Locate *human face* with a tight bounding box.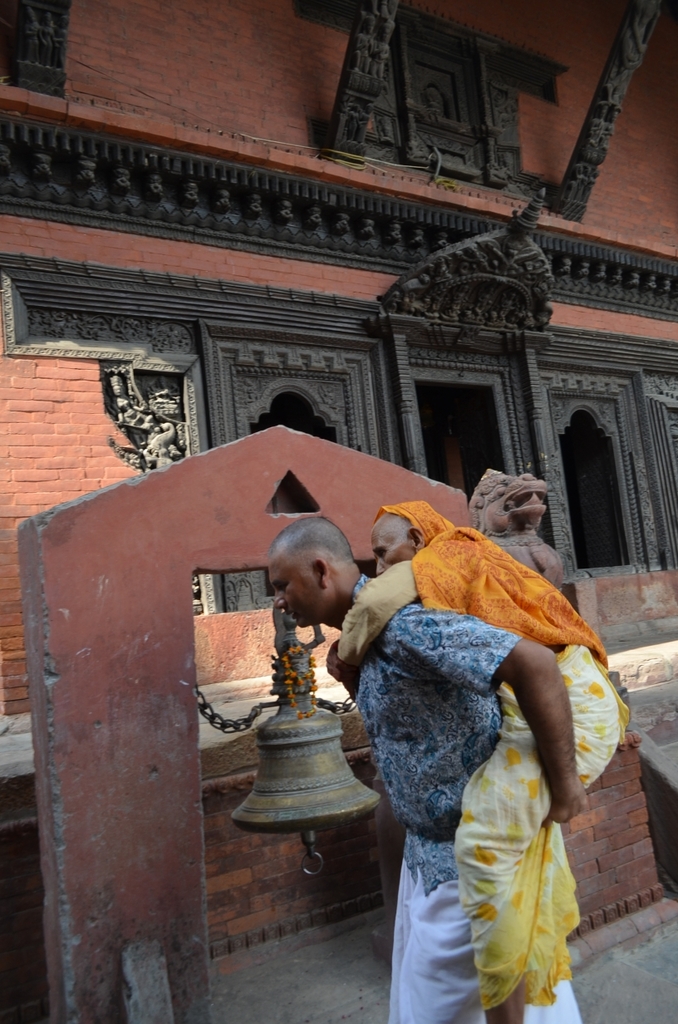
(368, 533, 412, 568).
